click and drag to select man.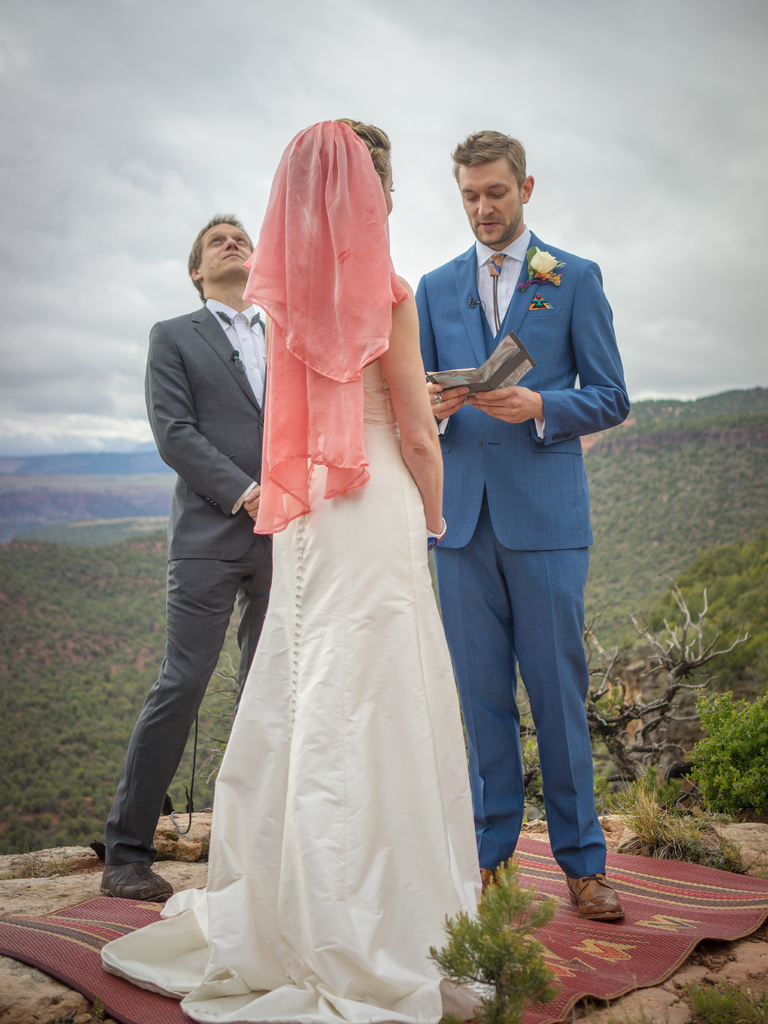
Selection: (390,116,630,934).
